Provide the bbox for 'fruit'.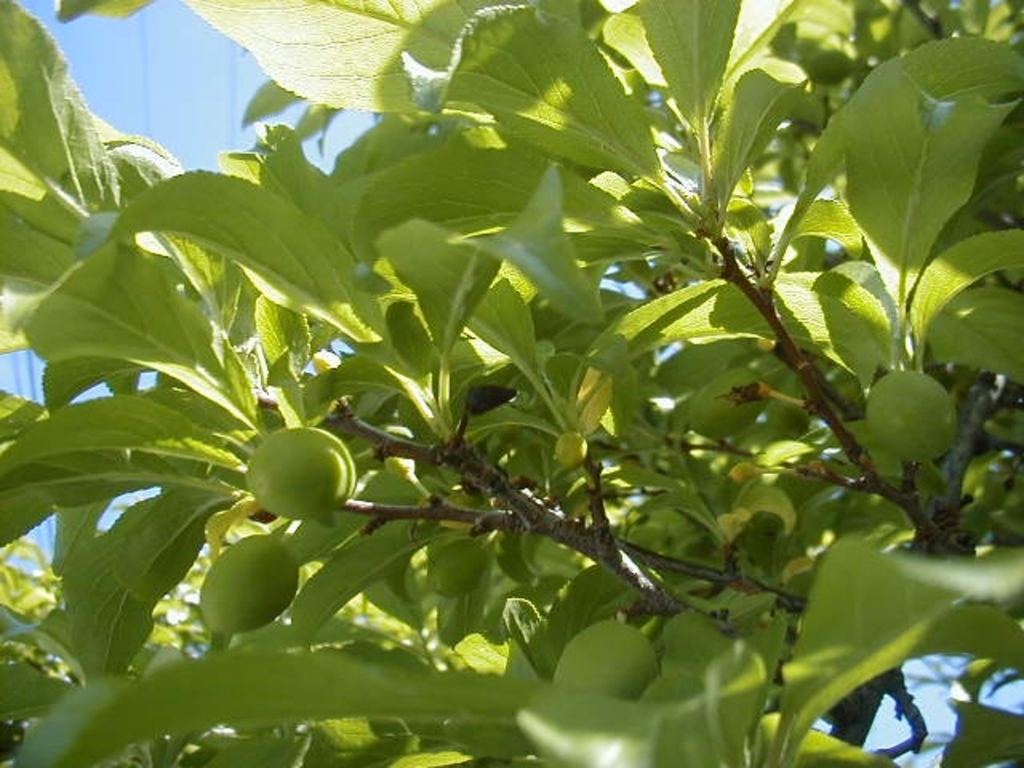
bbox(549, 611, 653, 718).
